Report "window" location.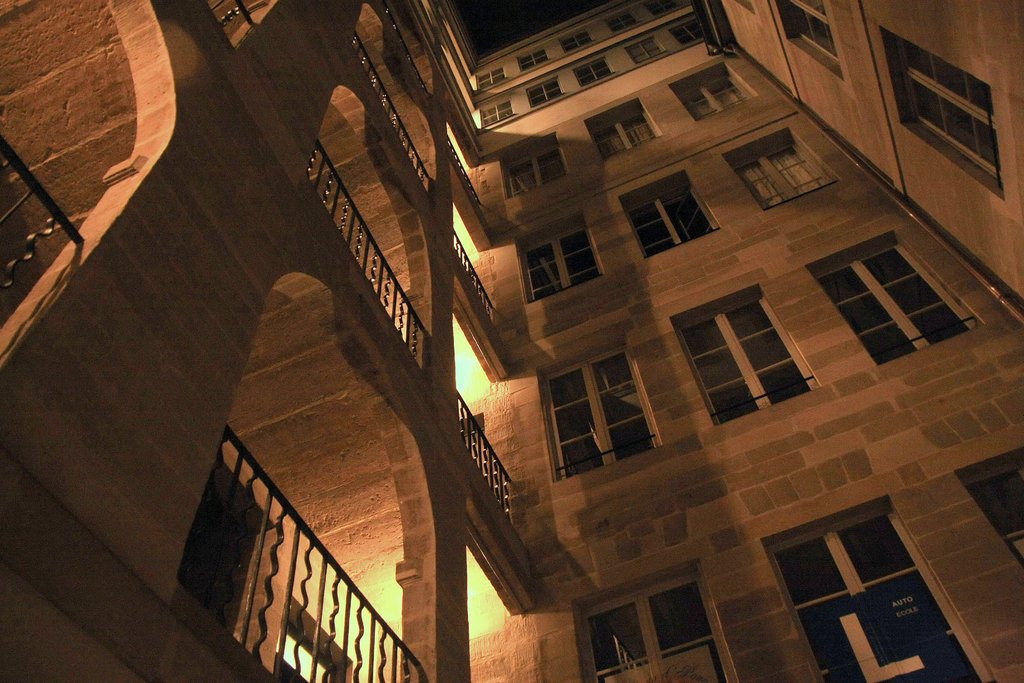
Report: bbox=[680, 291, 821, 425].
